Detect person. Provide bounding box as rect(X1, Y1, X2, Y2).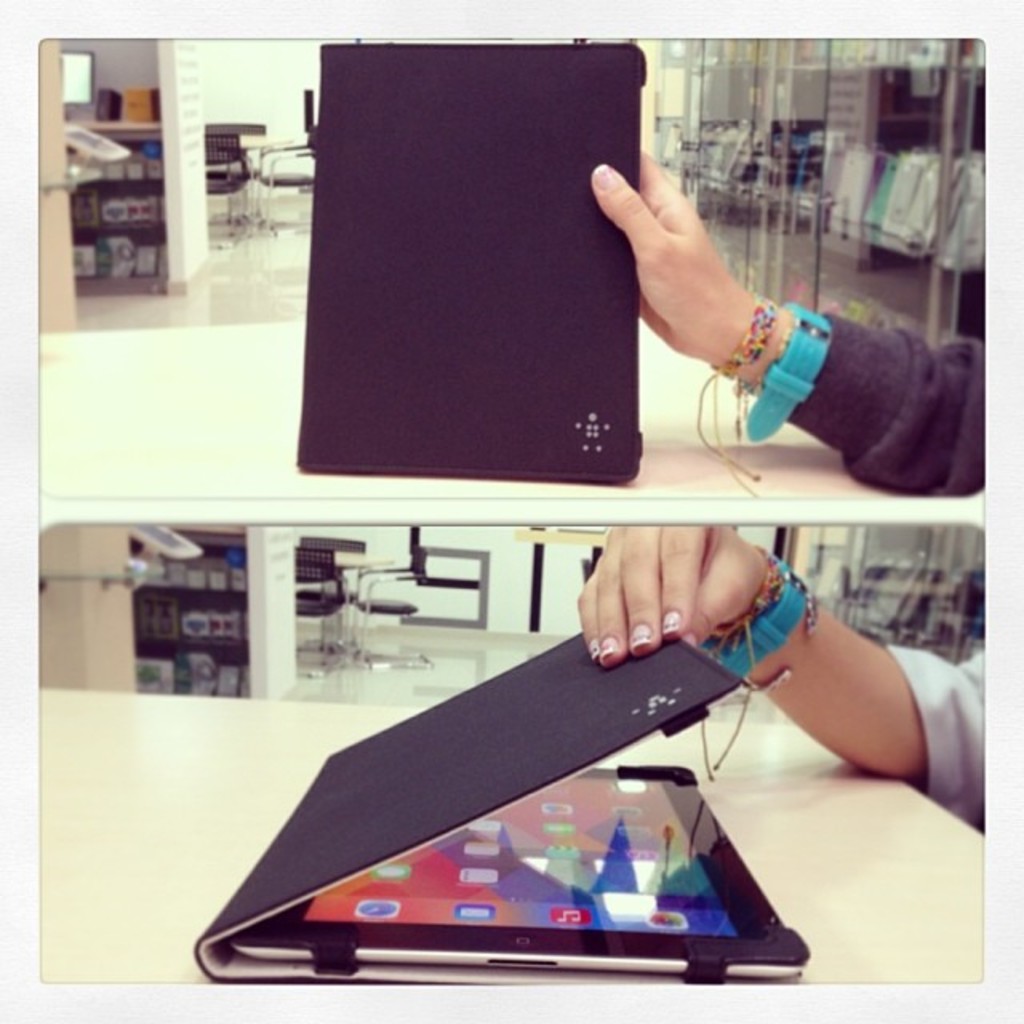
rect(595, 170, 990, 490).
